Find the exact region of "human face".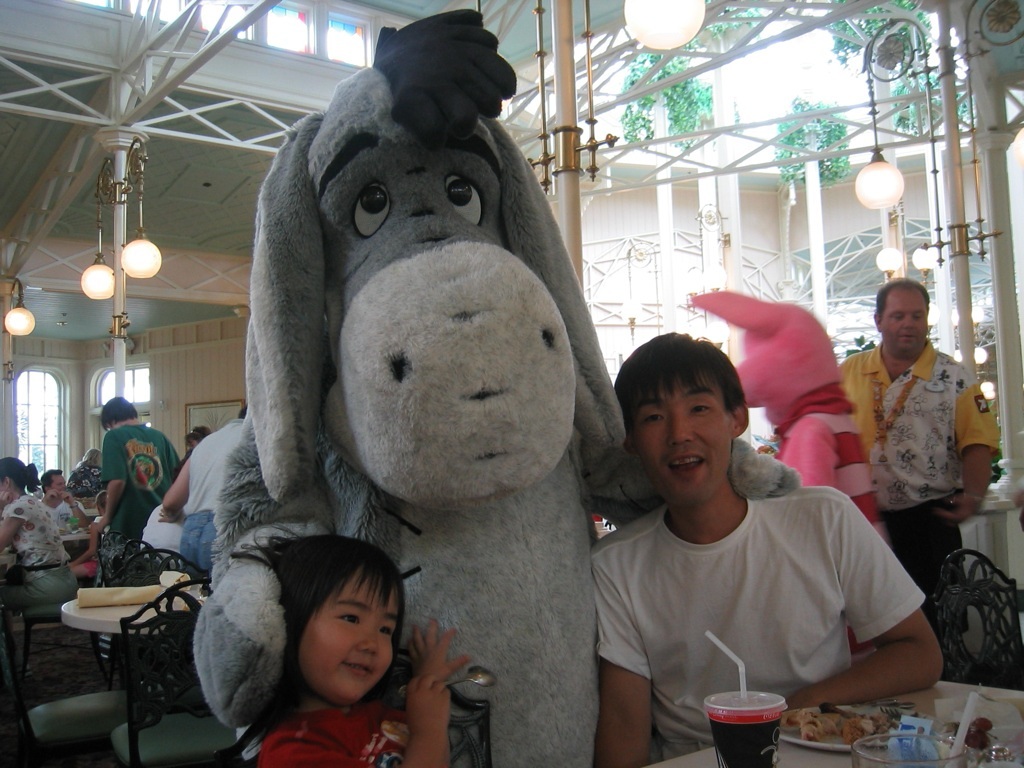
Exact region: region(880, 288, 931, 362).
